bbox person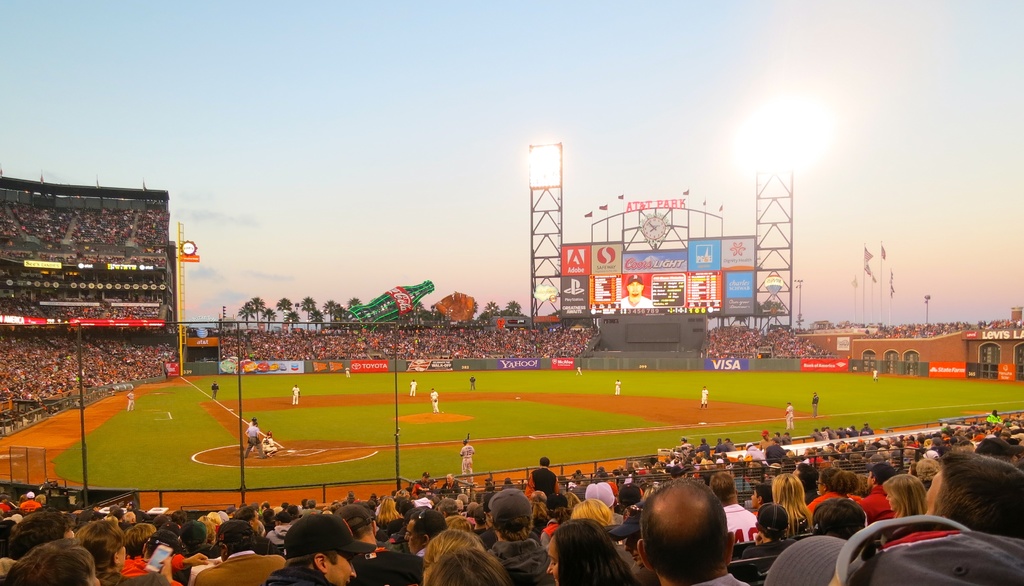
[left=785, top=401, right=796, bottom=429]
